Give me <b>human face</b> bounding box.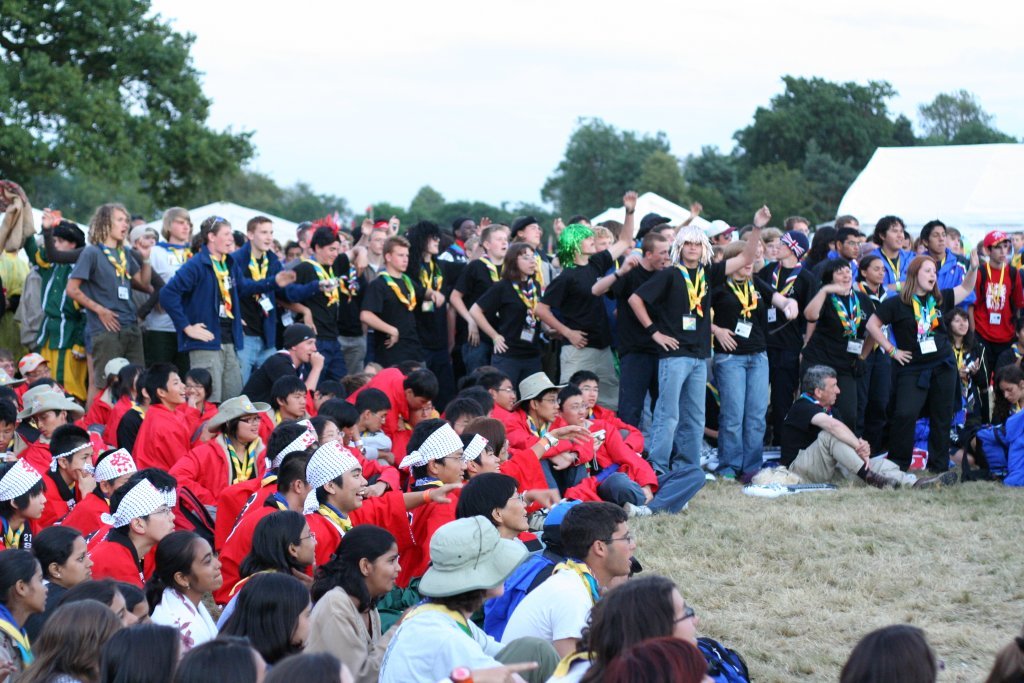
476,447,499,470.
